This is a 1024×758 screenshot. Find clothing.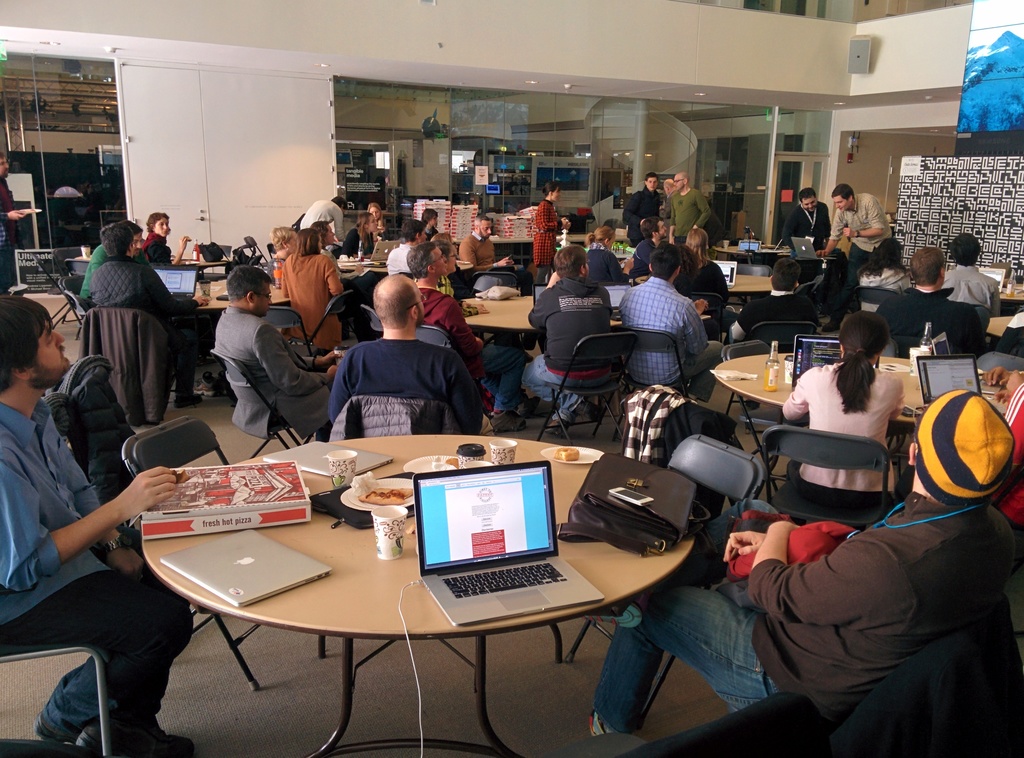
Bounding box: bbox=[593, 488, 1023, 727].
